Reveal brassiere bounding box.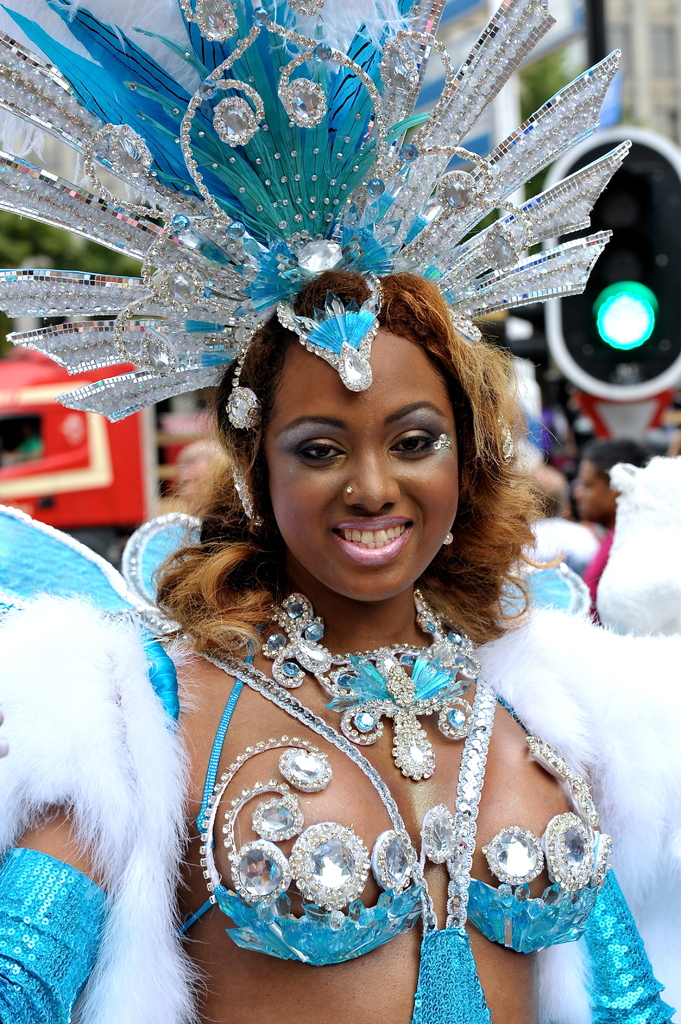
Revealed: 170/587/610/966.
